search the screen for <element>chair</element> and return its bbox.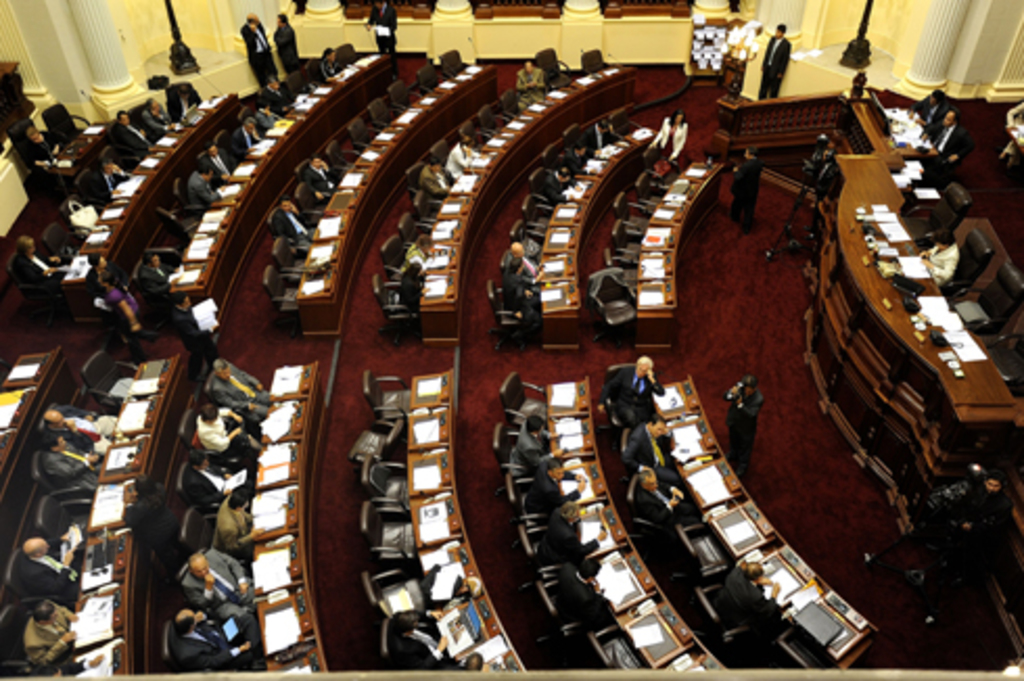
Found: [x1=938, y1=228, x2=997, y2=295].
